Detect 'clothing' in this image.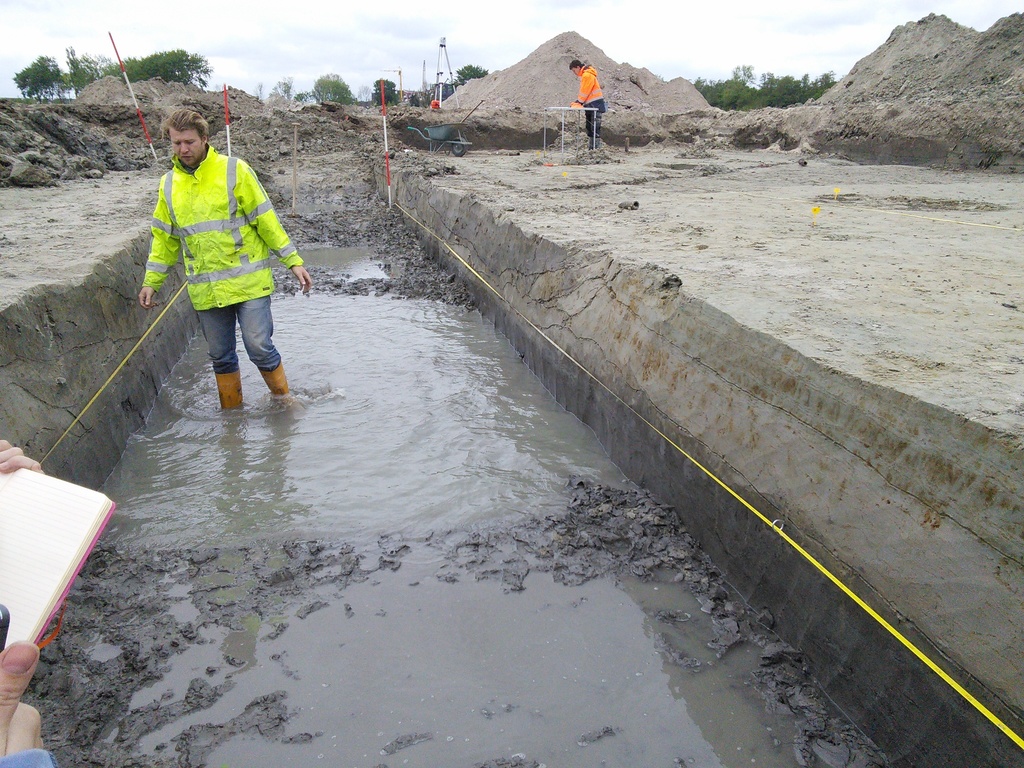
Detection: l=143, t=107, r=289, b=387.
